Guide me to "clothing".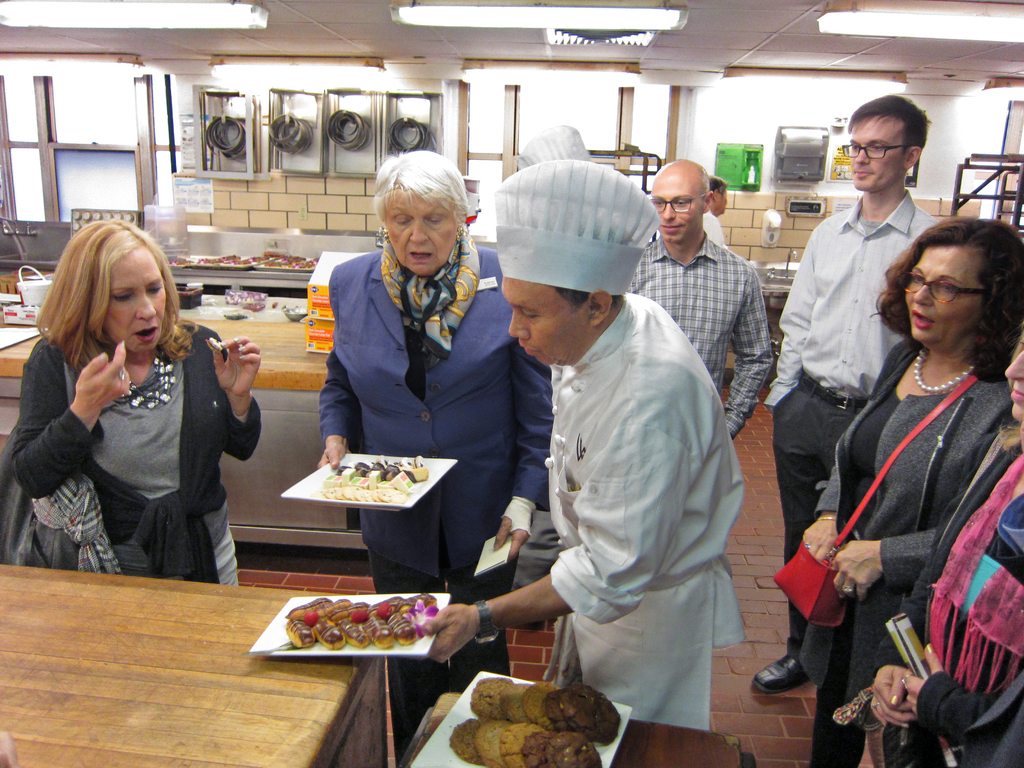
Guidance: <box>705,209,723,241</box>.
